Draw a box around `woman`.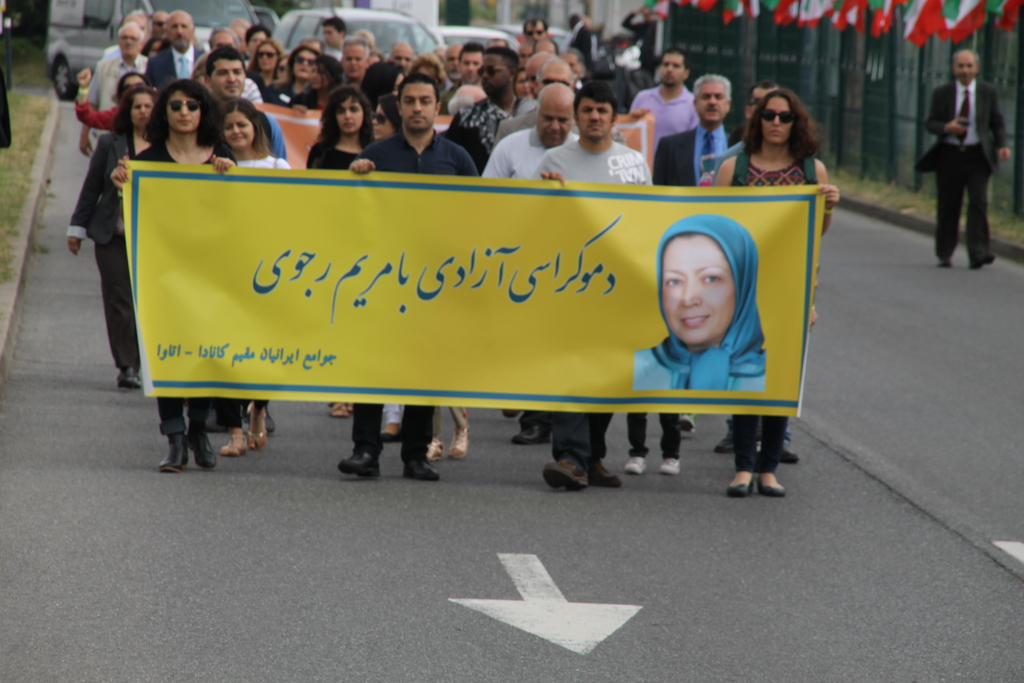
{"left": 513, "top": 66, "right": 535, "bottom": 116}.
